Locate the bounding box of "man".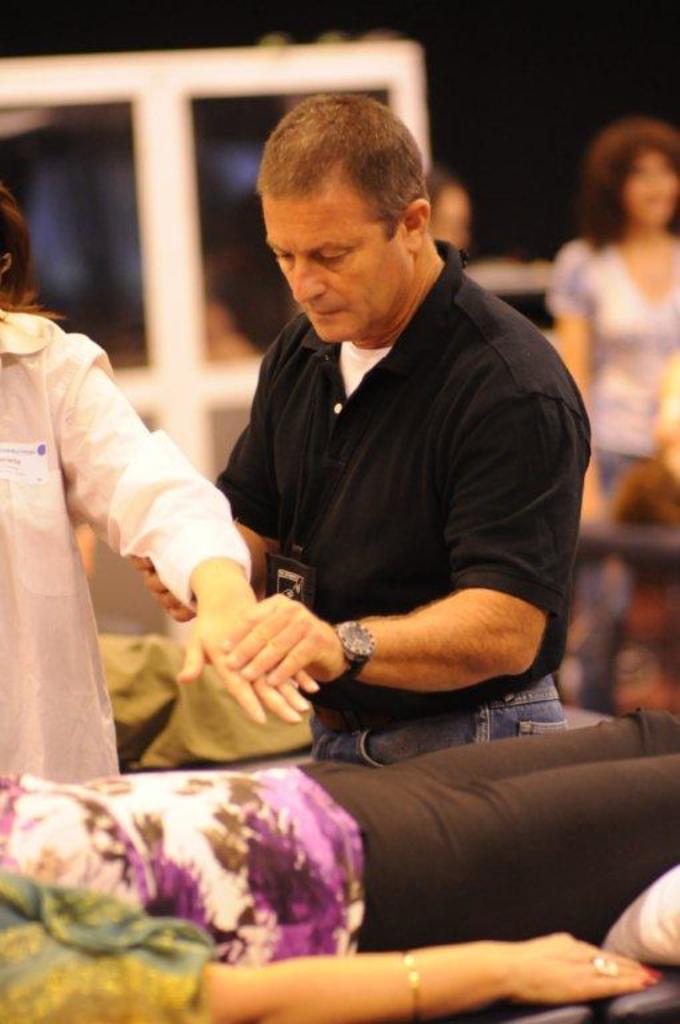
Bounding box: Rect(128, 103, 608, 805).
